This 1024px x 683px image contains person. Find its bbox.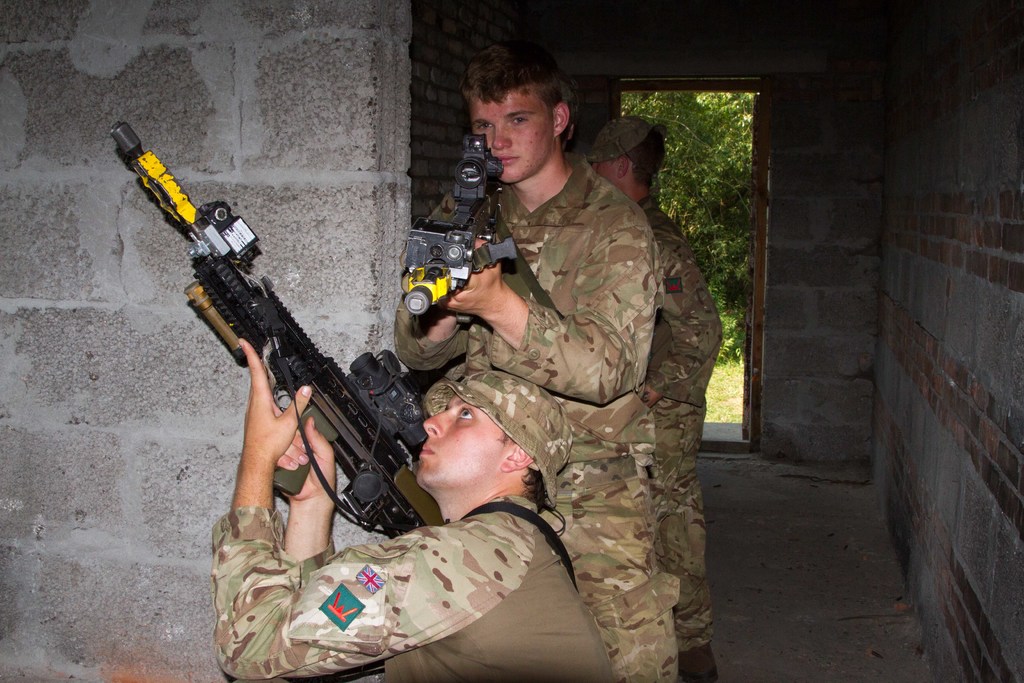
(x1=209, y1=335, x2=615, y2=682).
